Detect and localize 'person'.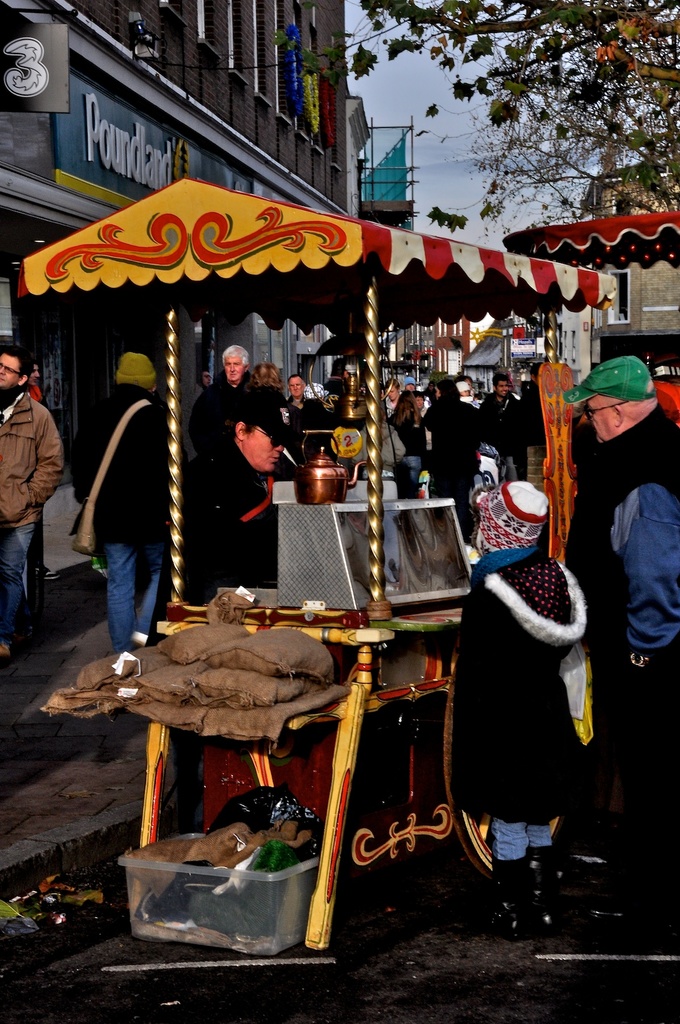
Localized at {"left": 384, "top": 386, "right": 425, "bottom": 458}.
